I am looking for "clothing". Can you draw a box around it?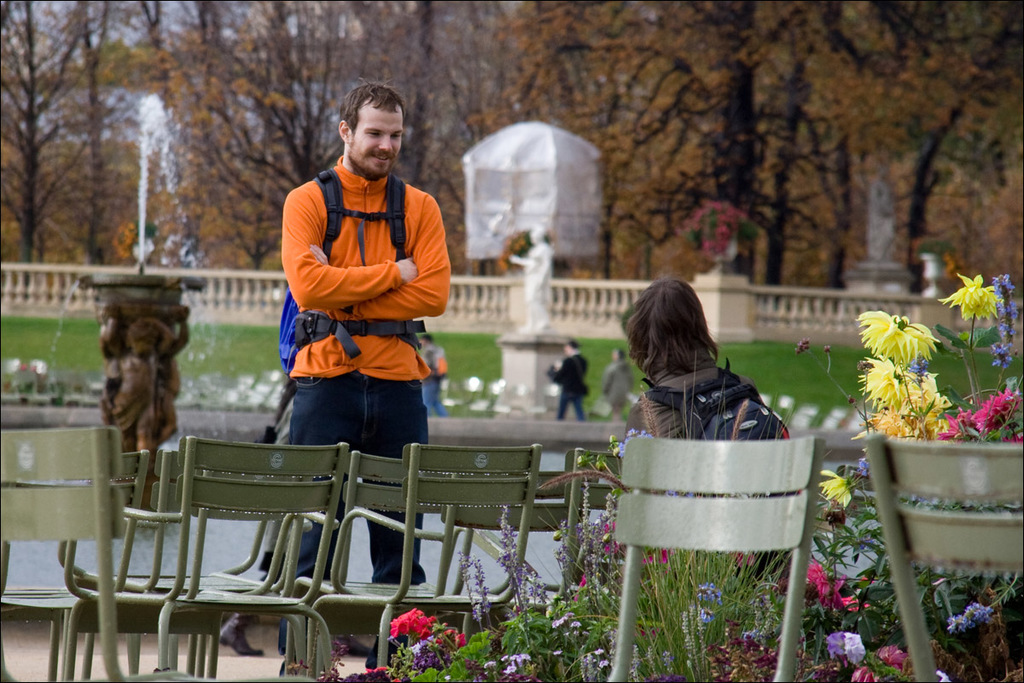
Sure, the bounding box is l=253, t=151, r=457, b=661.
